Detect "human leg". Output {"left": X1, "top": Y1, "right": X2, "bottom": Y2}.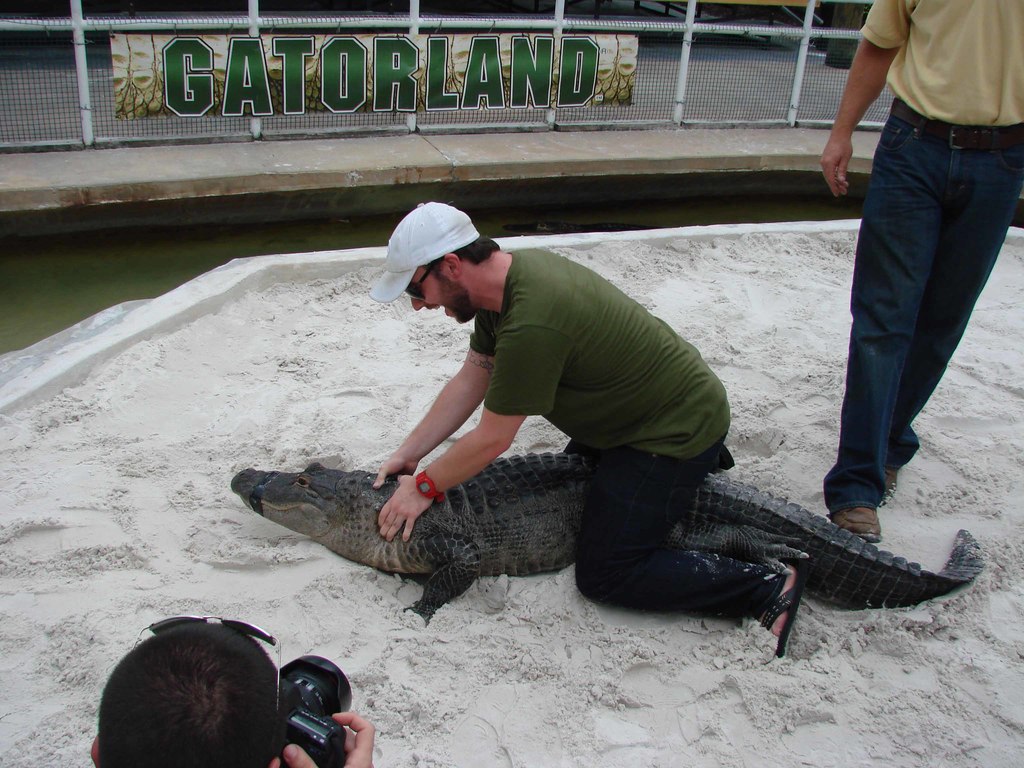
{"left": 821, "top": 114, "right": 947, "bottom": 540}.
